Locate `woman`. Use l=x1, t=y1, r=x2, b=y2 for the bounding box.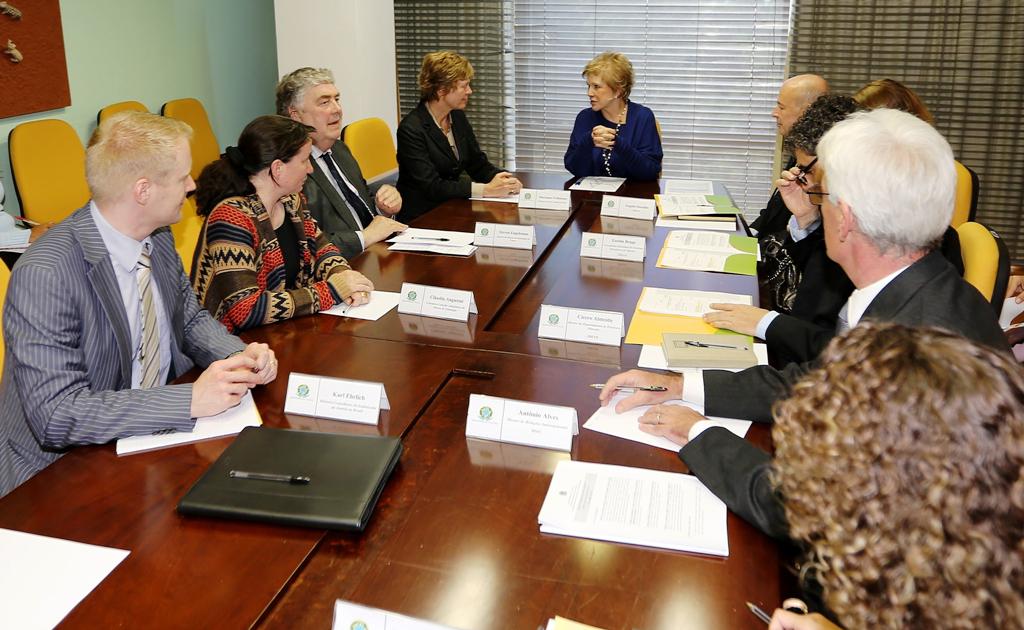
l=848, t=77, r=919, b=125.
